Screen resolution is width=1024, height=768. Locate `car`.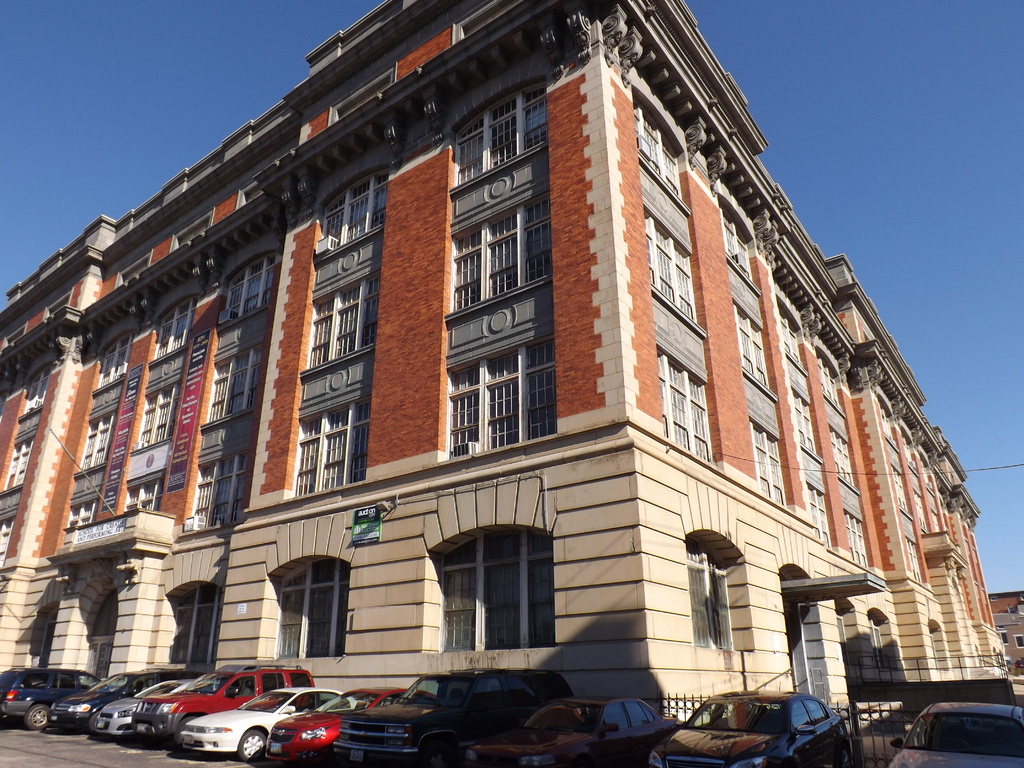
detection(468, 696, 678, 767).
